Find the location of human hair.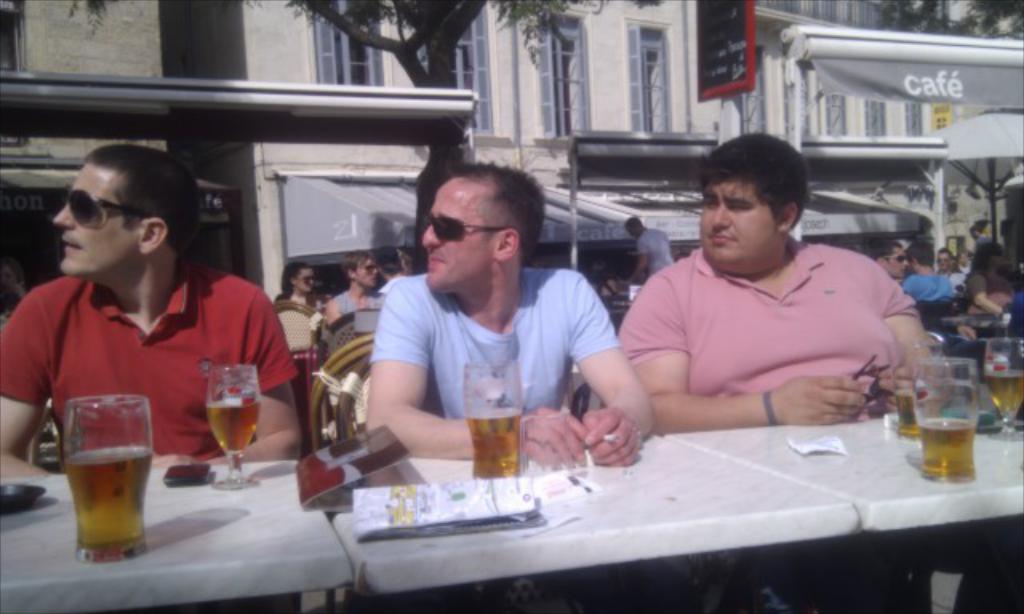
Location: 448, 157, 547, 265.
